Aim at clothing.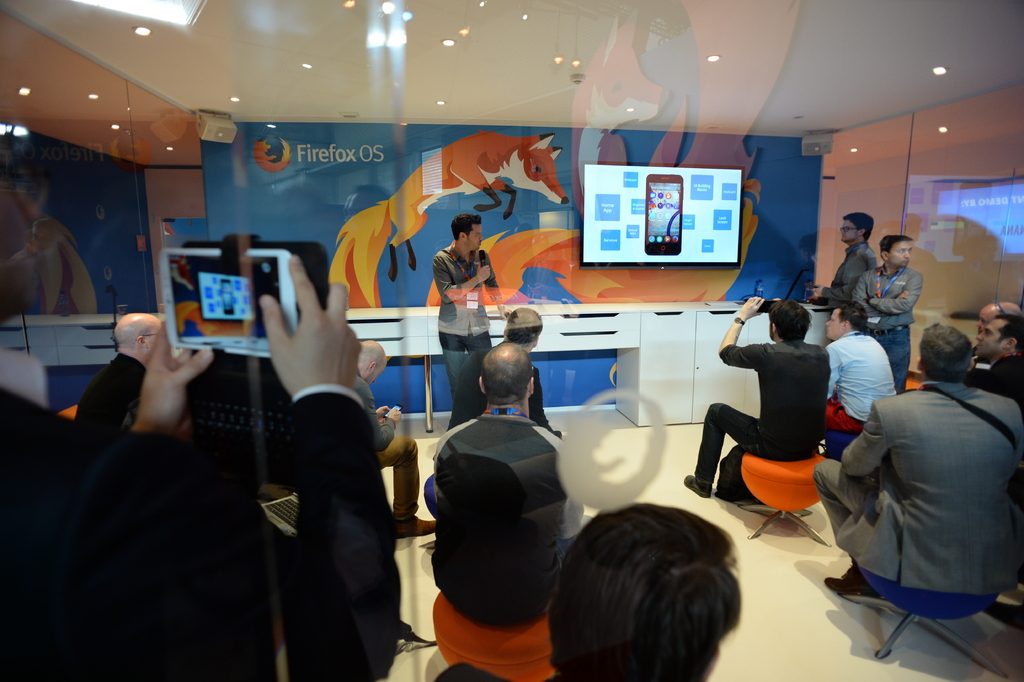
Aimed at [75,353,154,427].
